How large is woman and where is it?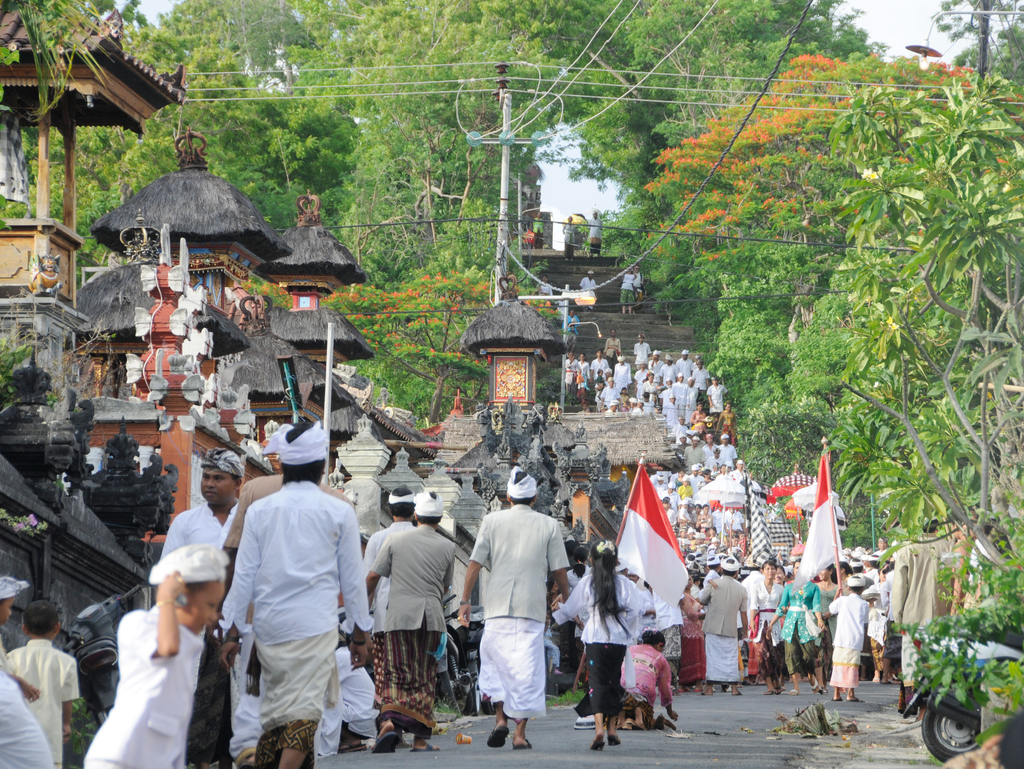
Bounding box: l=576, t=352, r=591, b=401.
